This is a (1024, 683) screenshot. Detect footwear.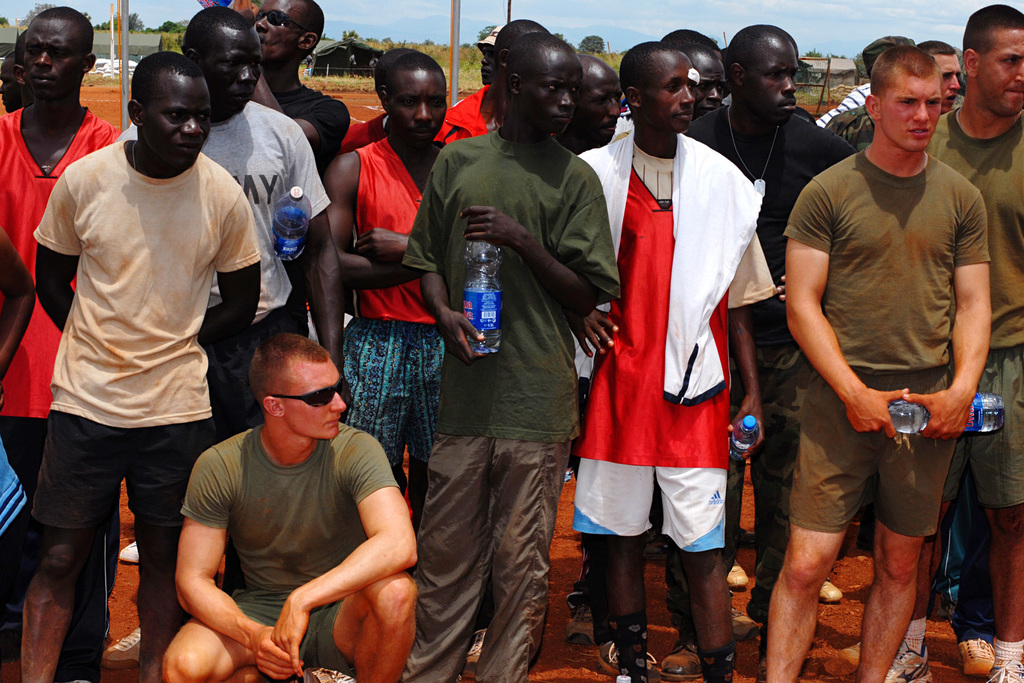
{"left": 567, "top": 604, "right": 591, "bottom": 644}.
